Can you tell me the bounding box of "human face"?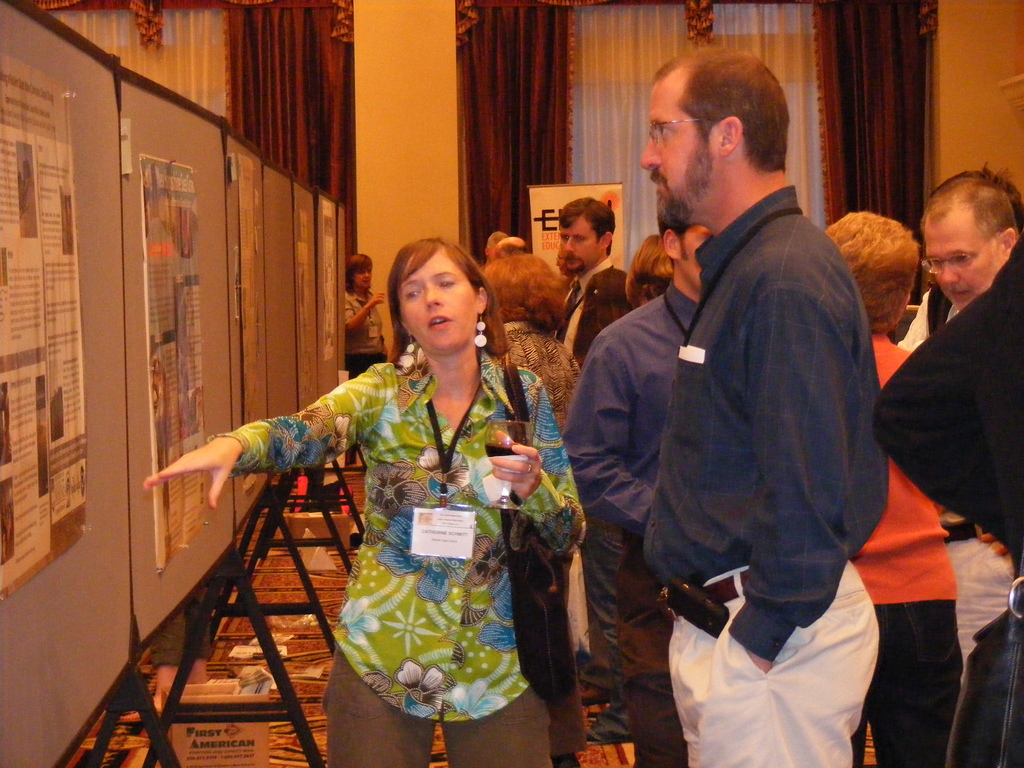
region(928, 223, 1001, 306).
